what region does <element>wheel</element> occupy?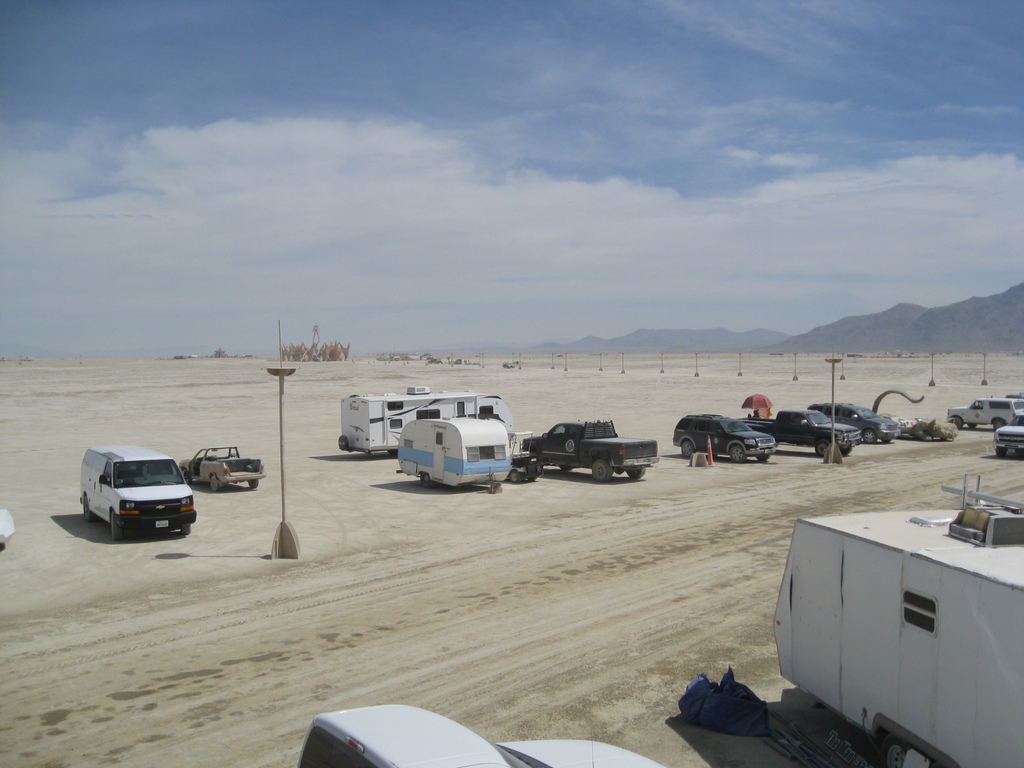
{"left": 755, "top": 455, "right": 770, "bottom": 461}.
